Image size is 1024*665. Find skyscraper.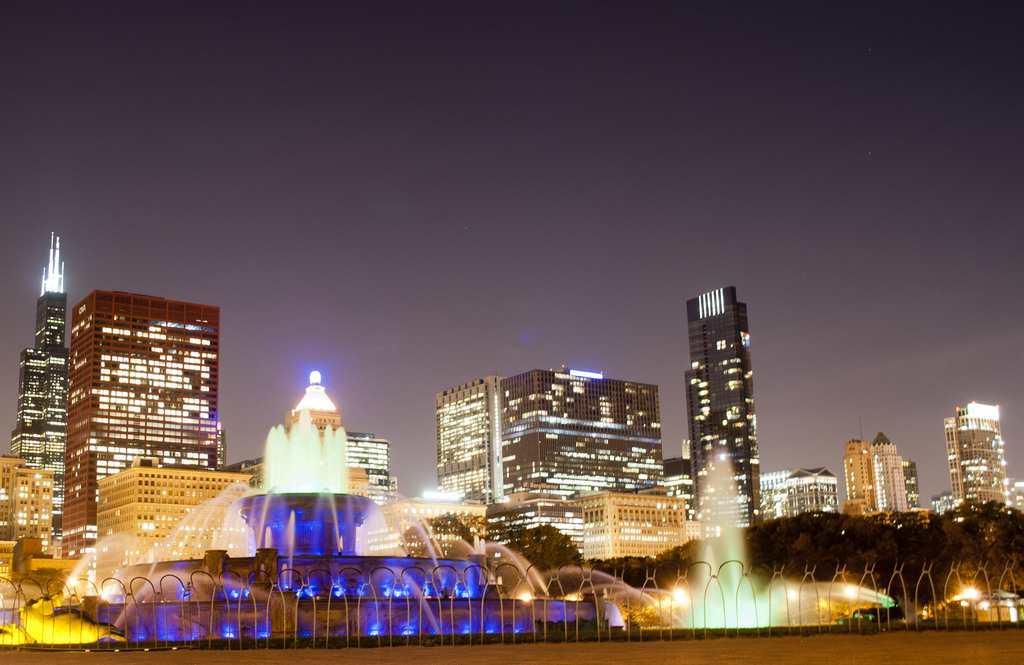
6, 220, 67, 531.
